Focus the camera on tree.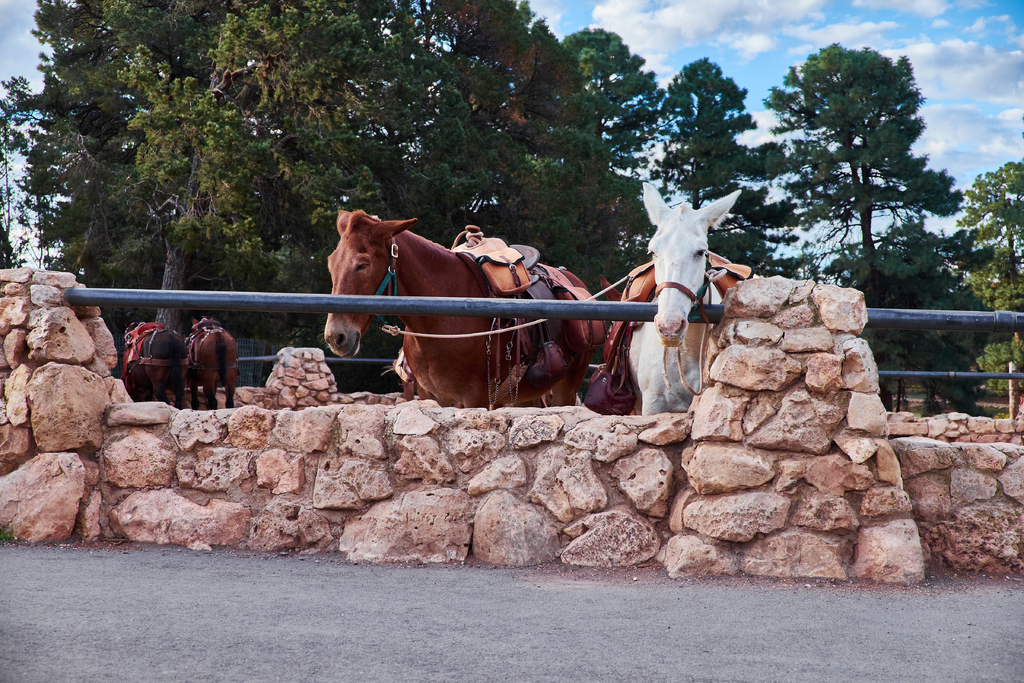
Focus region: region(757, 28, 961, 293).
